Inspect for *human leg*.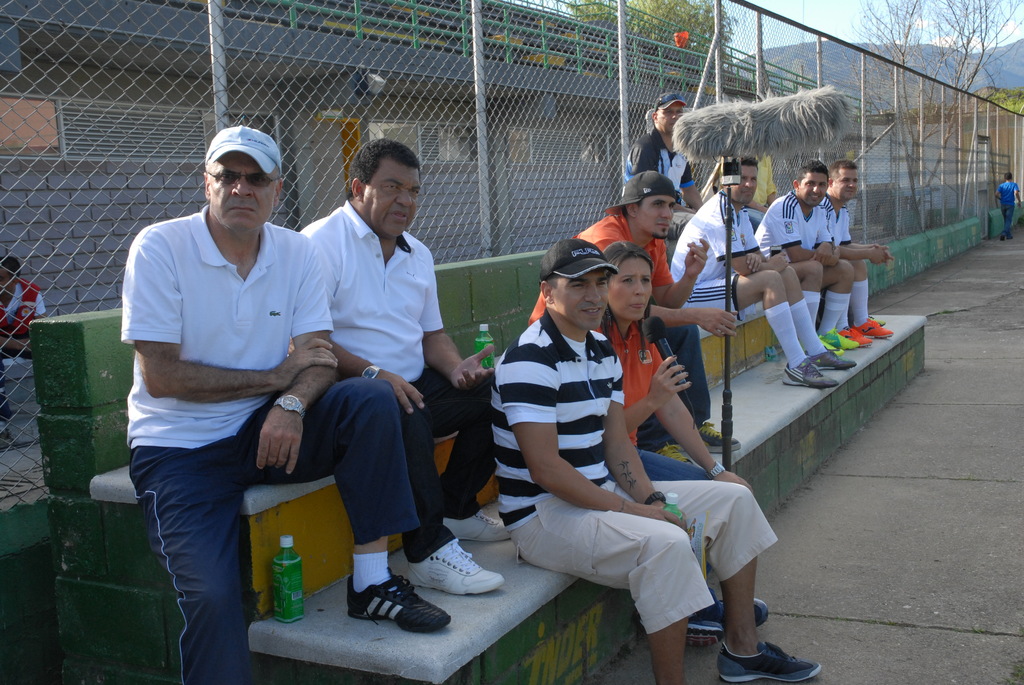
Inspection: rect(507, 492, 696, 682).
